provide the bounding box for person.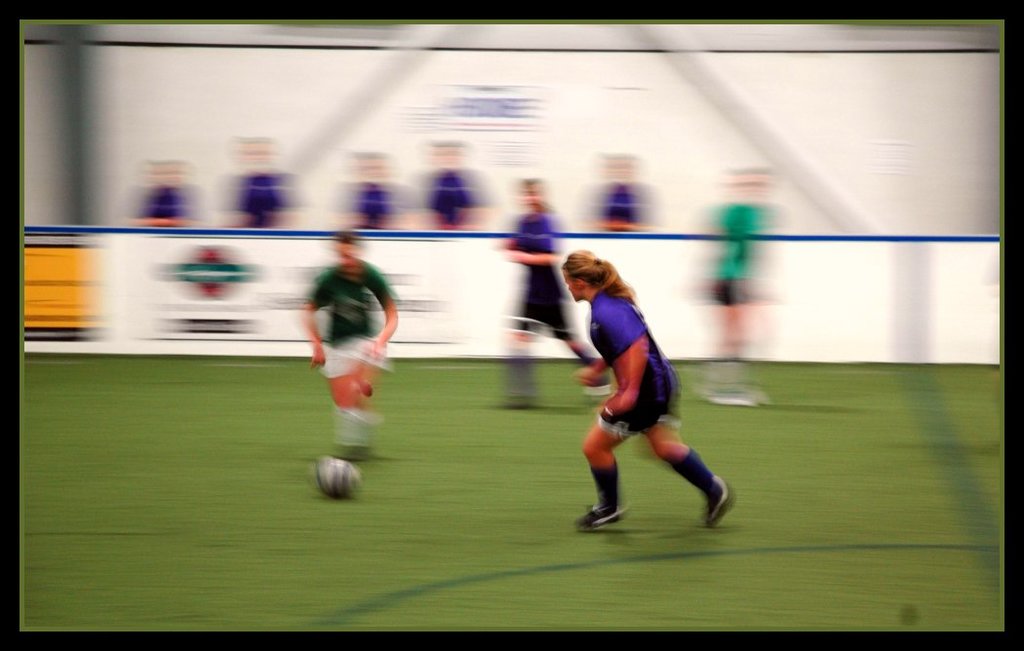
rect(296, 235, 403, 460).
